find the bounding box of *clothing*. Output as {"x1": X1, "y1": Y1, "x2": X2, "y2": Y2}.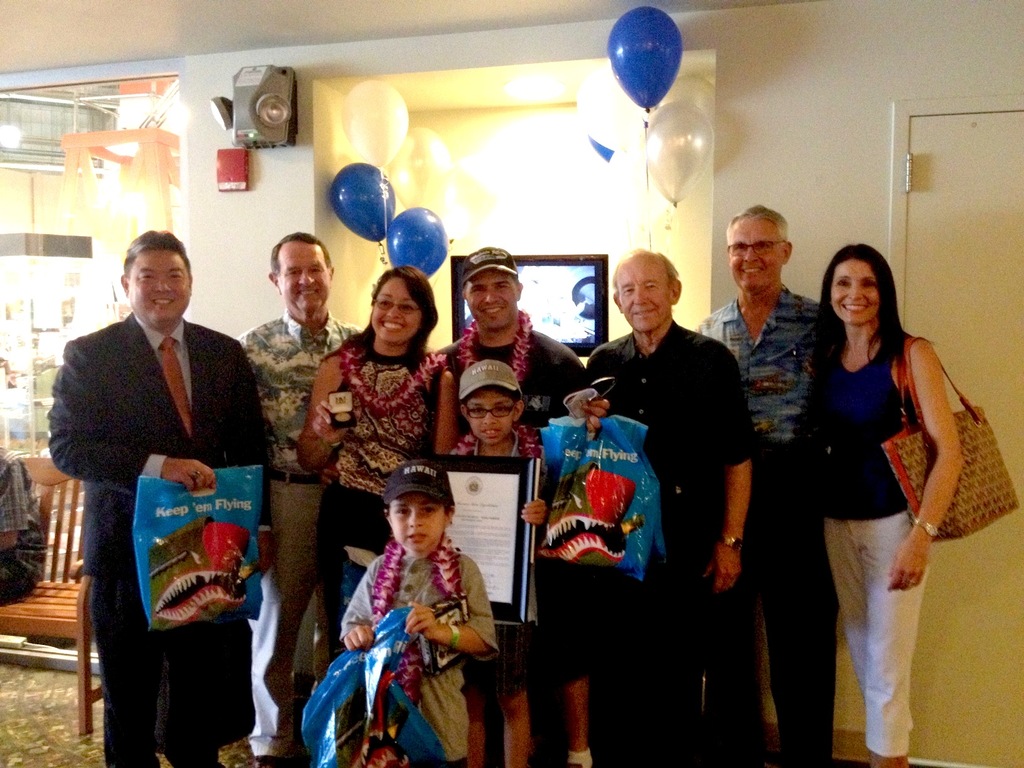
{"x1": 692, "y1": 284, "x2": 825, "y2": 449}.
